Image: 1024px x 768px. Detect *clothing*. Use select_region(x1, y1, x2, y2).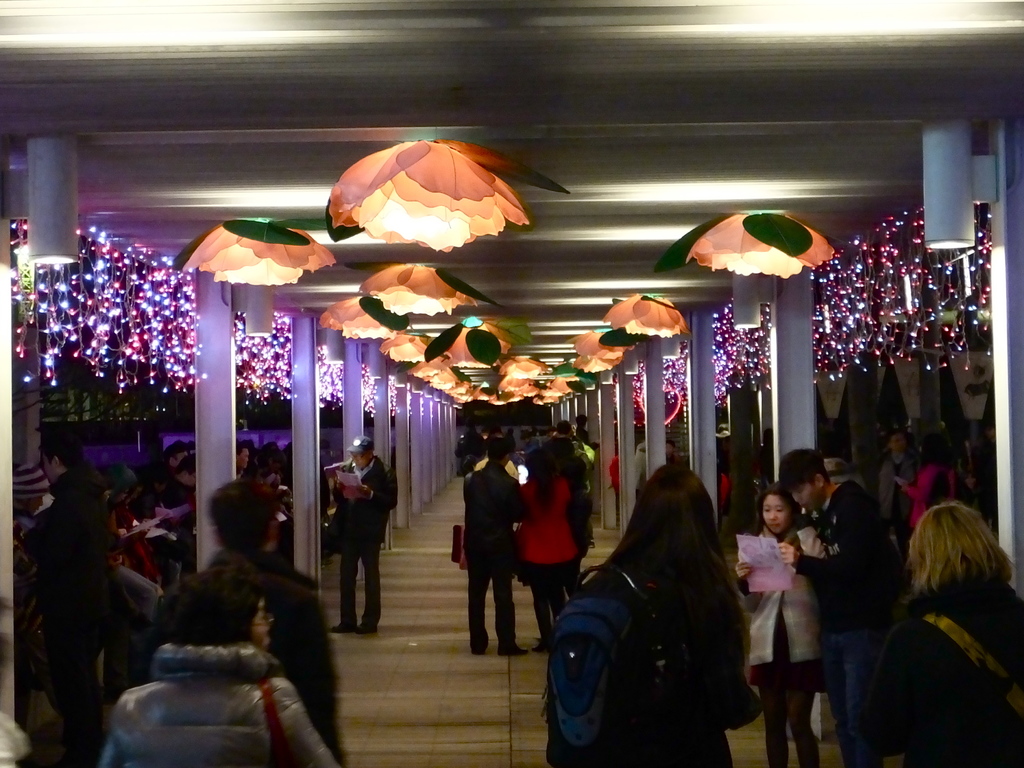
select_region(522, 471, 568, 621).
